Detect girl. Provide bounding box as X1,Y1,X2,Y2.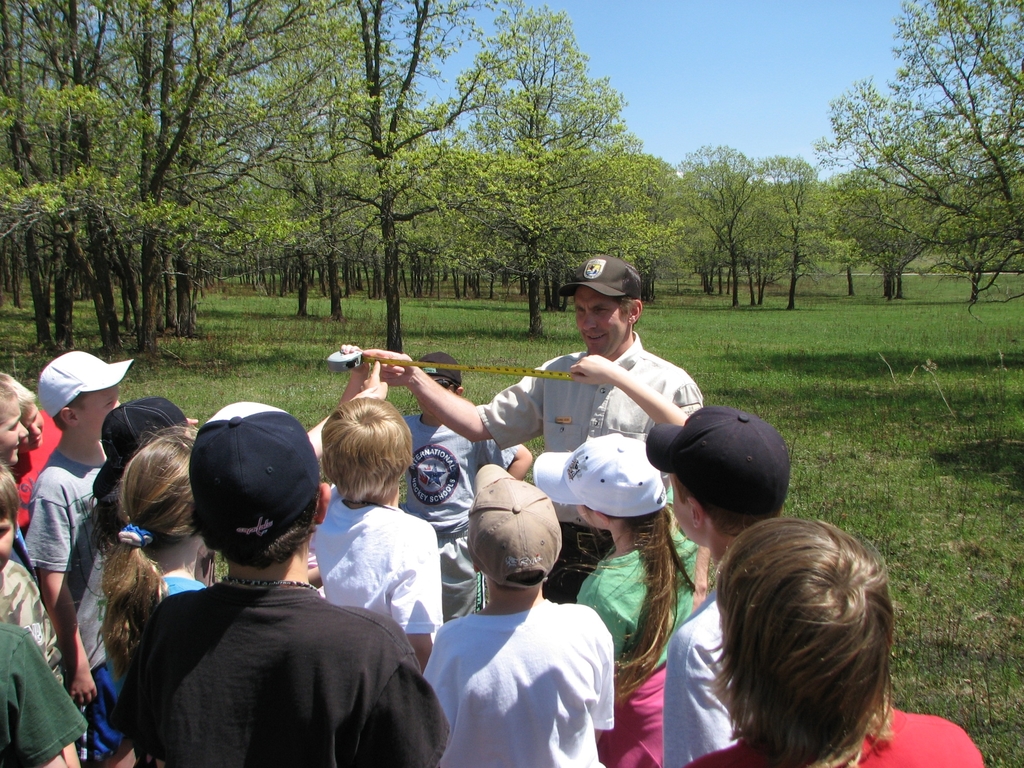
536,436,692,767.
